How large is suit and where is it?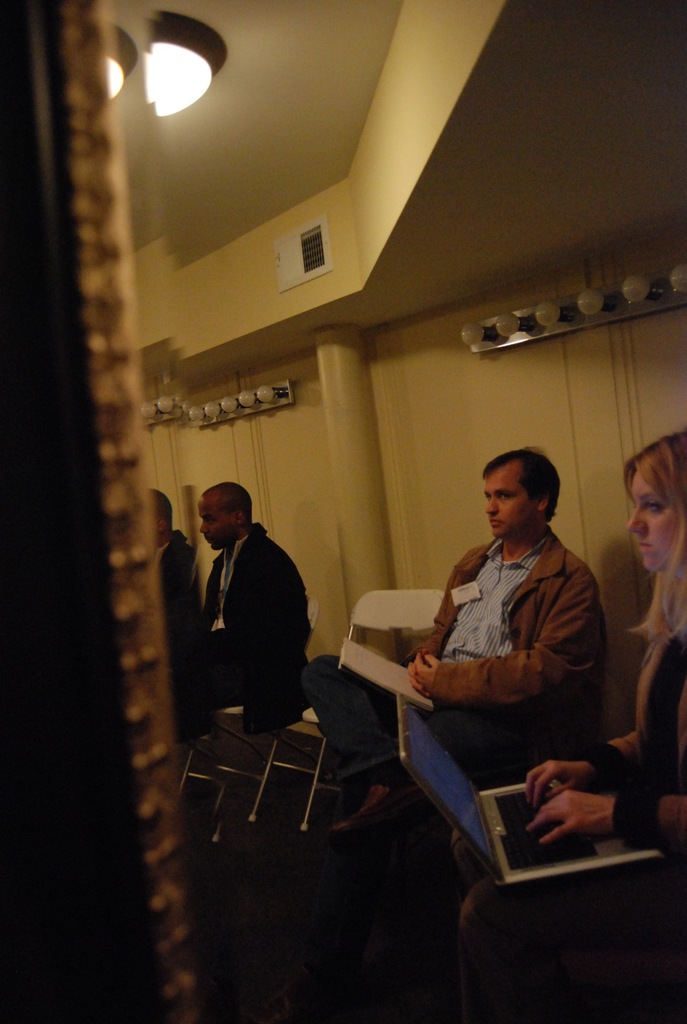
Bounding box: [175,479,339,799].
